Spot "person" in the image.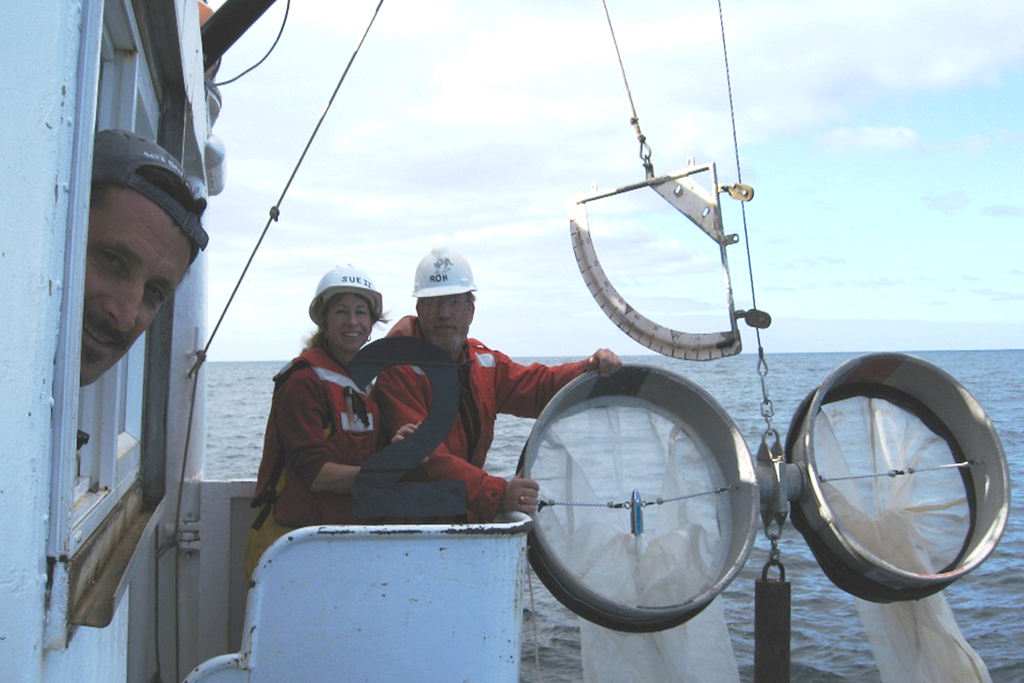
"person" found at bbox(259, 265, 383, 560).
